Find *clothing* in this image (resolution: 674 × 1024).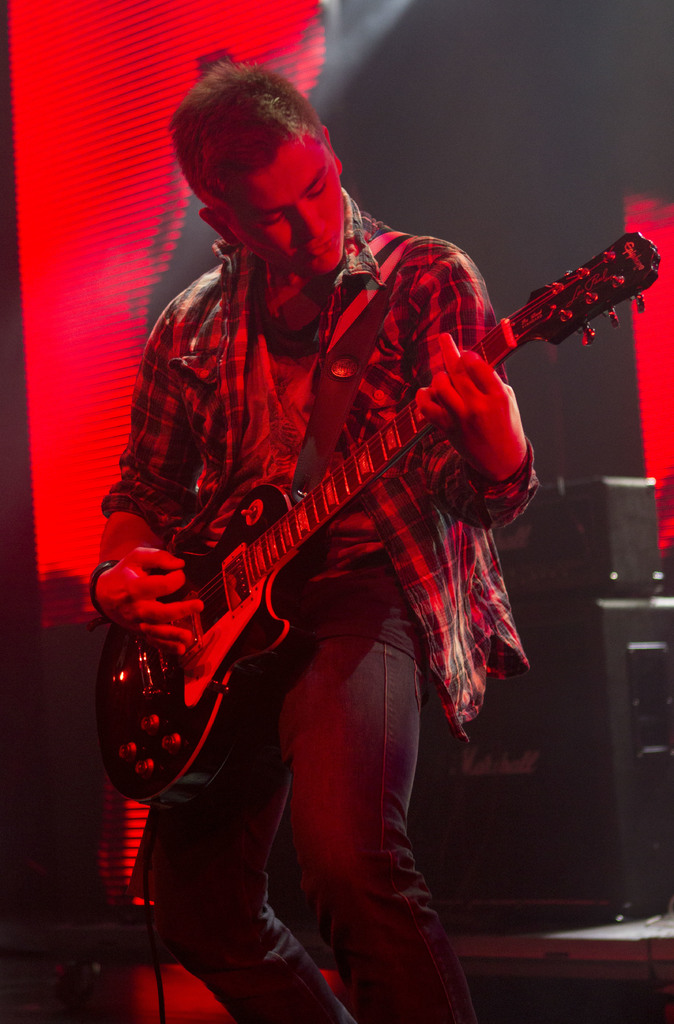
(x1=119, y1=99, x2=590, y2=920).
